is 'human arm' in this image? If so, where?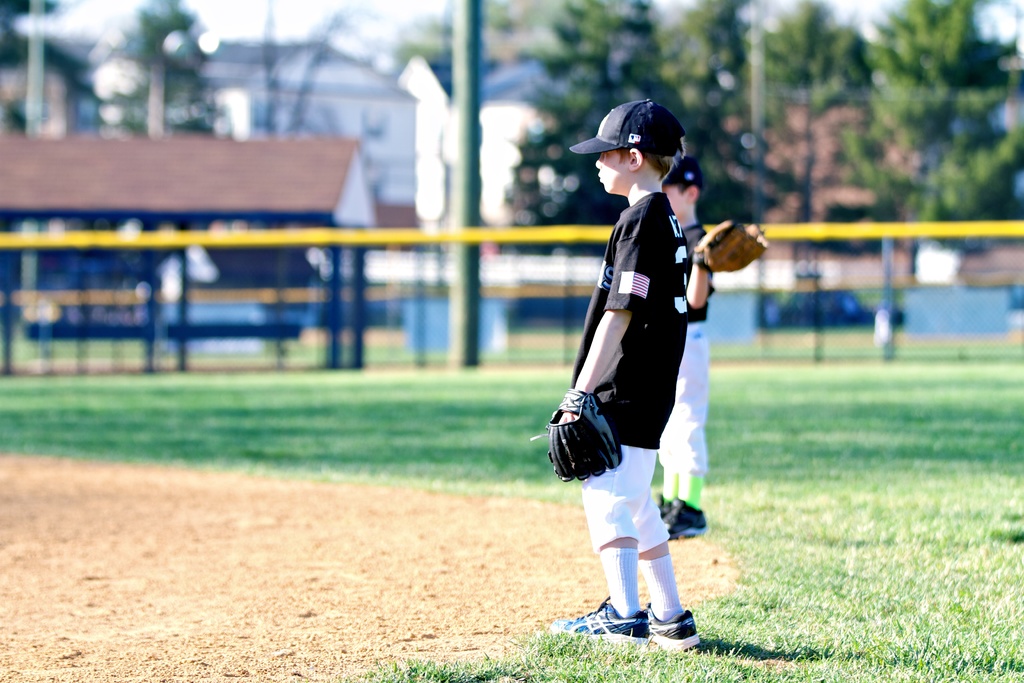
Yes, at [540, 195, 660, 479].
